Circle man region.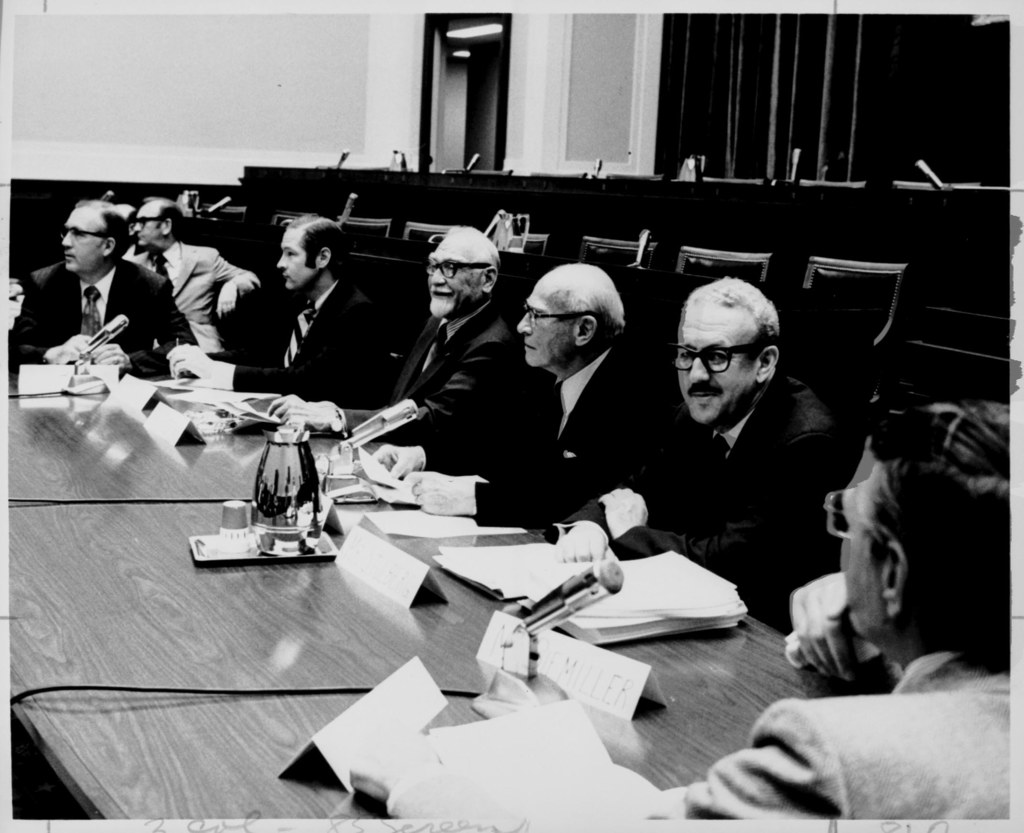
Region: pyautogui.locateOnScreen(114, 190, 268, 360).
